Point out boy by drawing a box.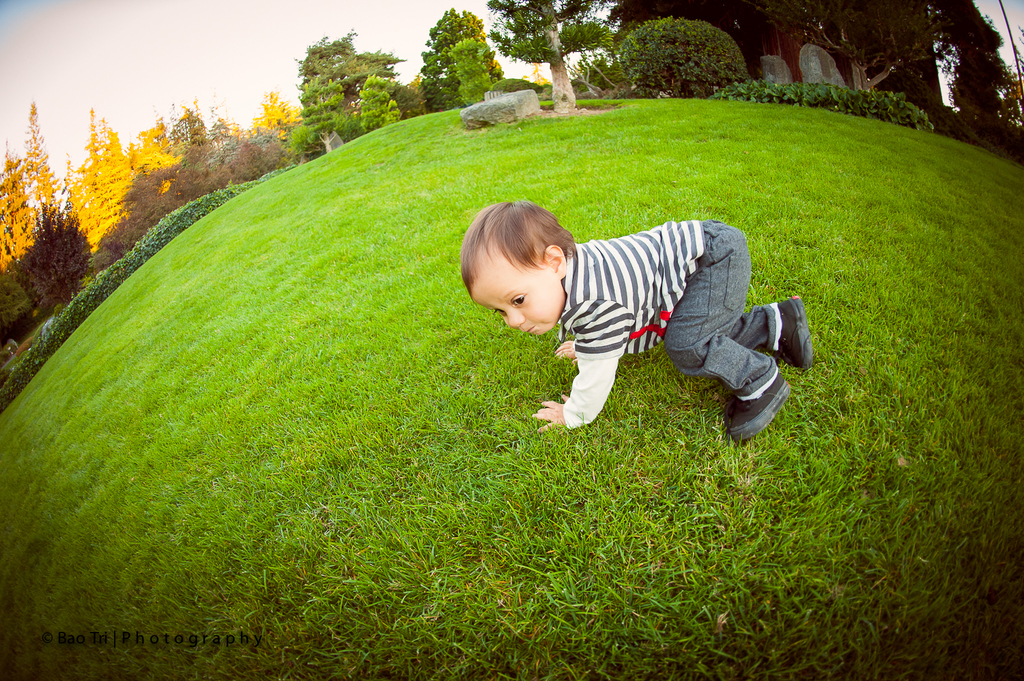
[479, 188, 784, 454].
